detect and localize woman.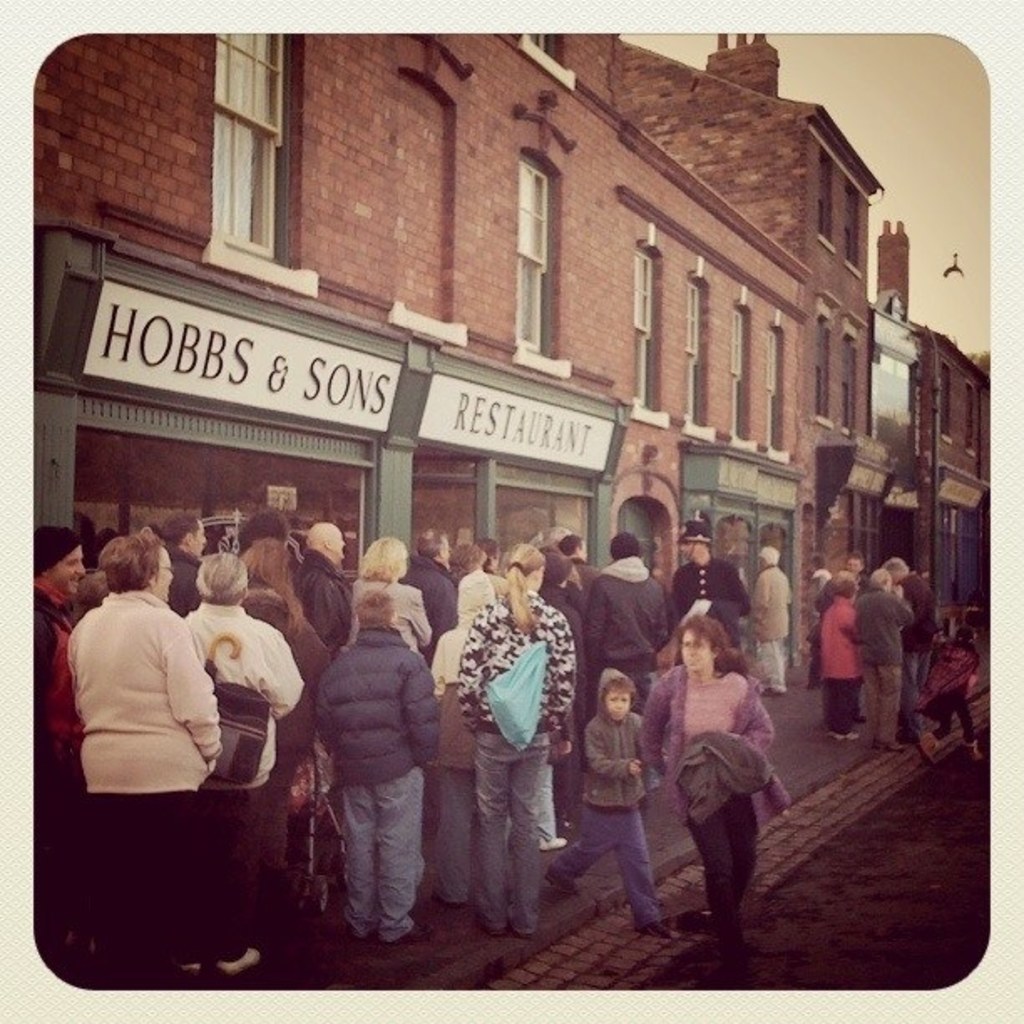
Localized at (651, 589, 791, 965).
